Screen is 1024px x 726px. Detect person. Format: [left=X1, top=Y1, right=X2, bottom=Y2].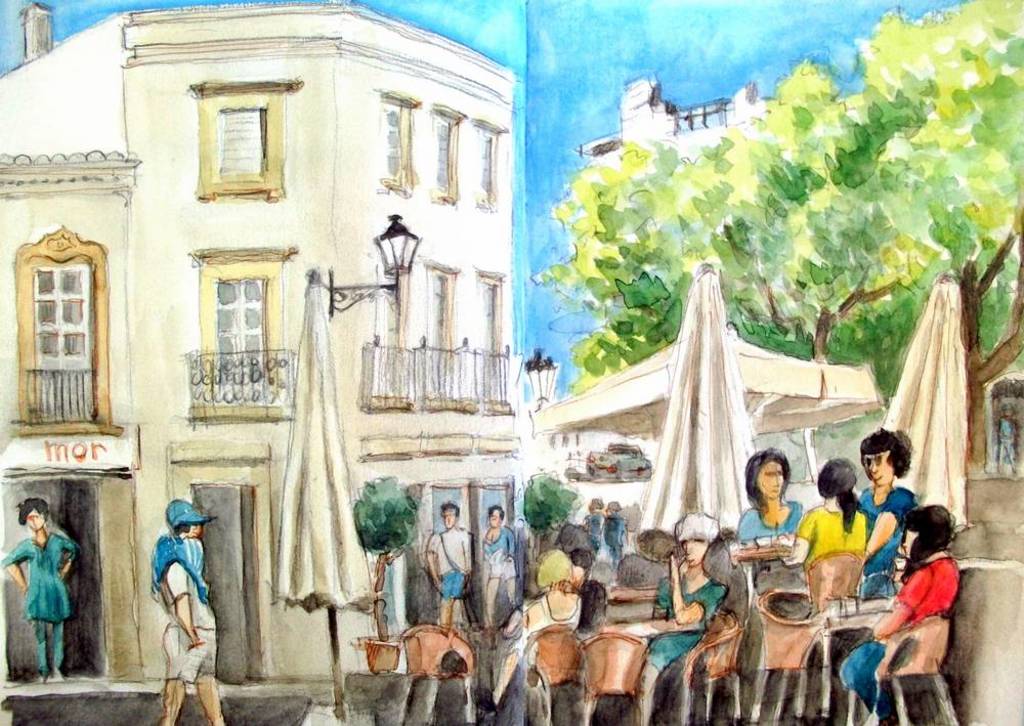
[left=0, top=494, right=85, bottom=676].
